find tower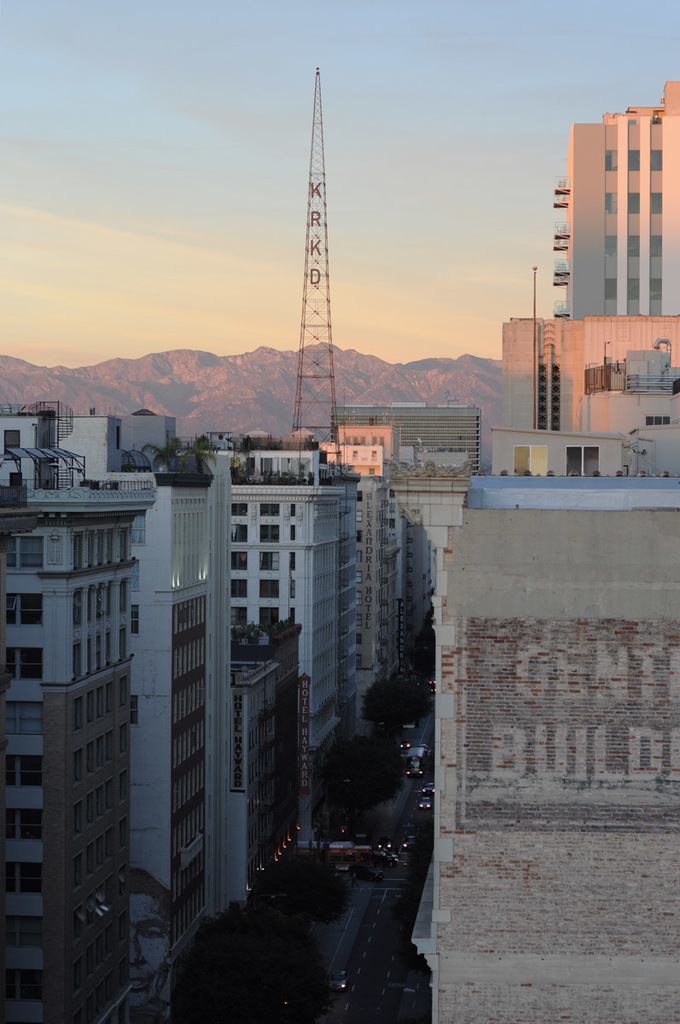
Rect(259, 66, 397, 506)
